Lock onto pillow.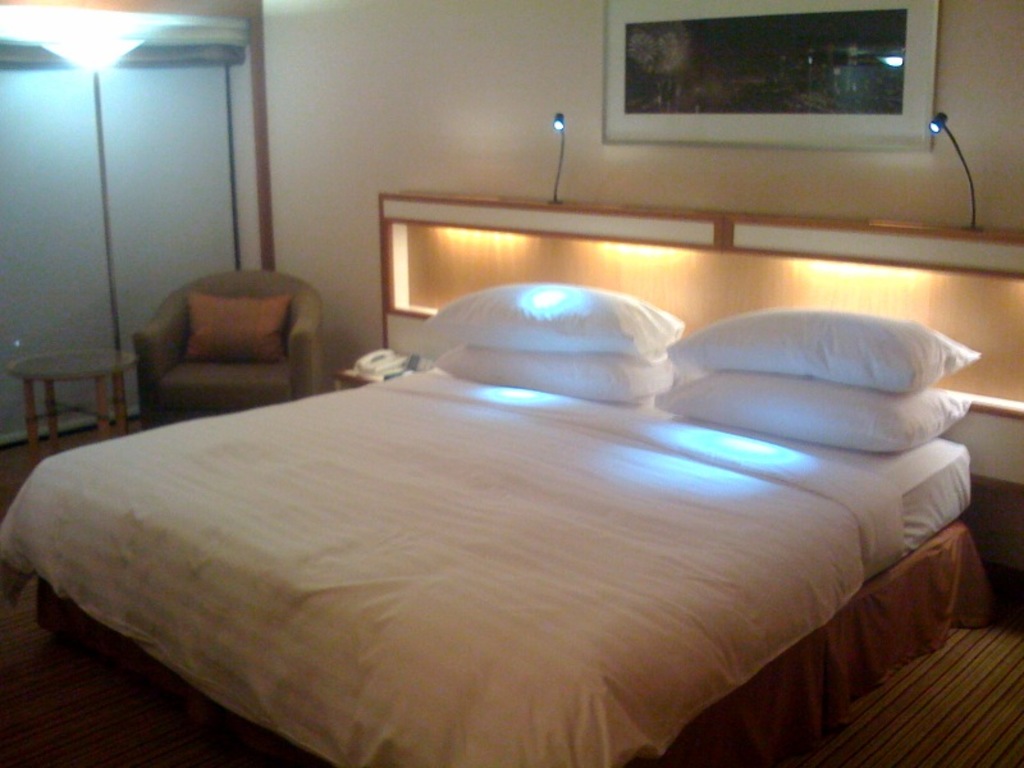
Locked: locate(667, 311, 984, 399).
